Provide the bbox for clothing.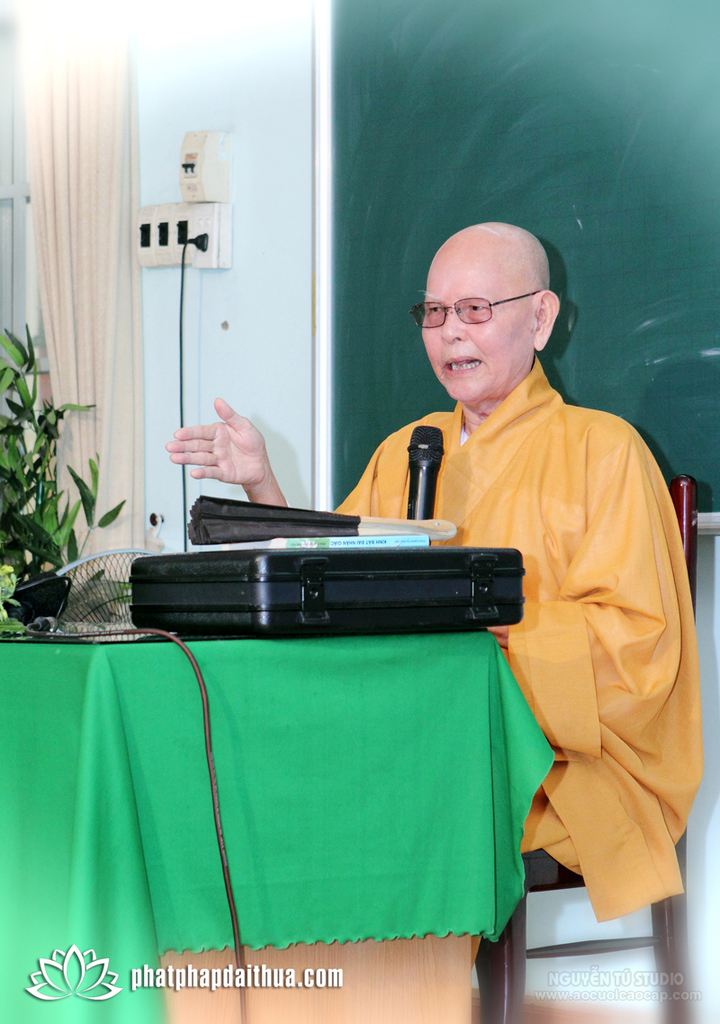
bbox=(334, 374, 696, 921).
